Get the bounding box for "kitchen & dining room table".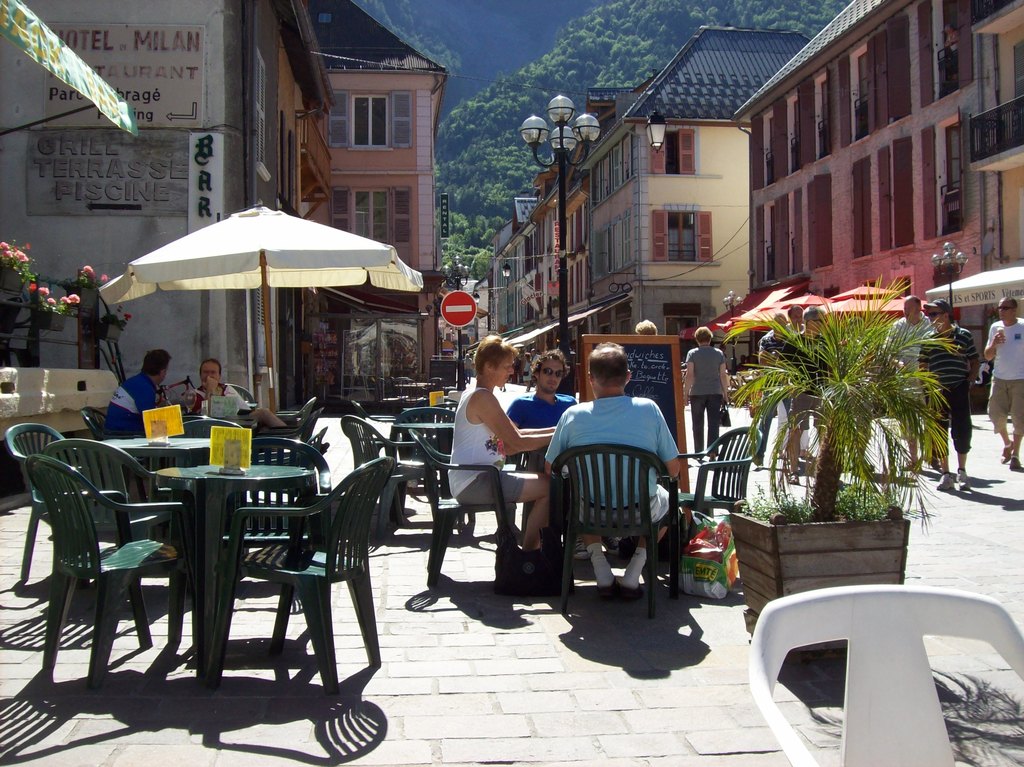
{"left": 31, "top": 412, "right": 343, "bottom": 692}.
